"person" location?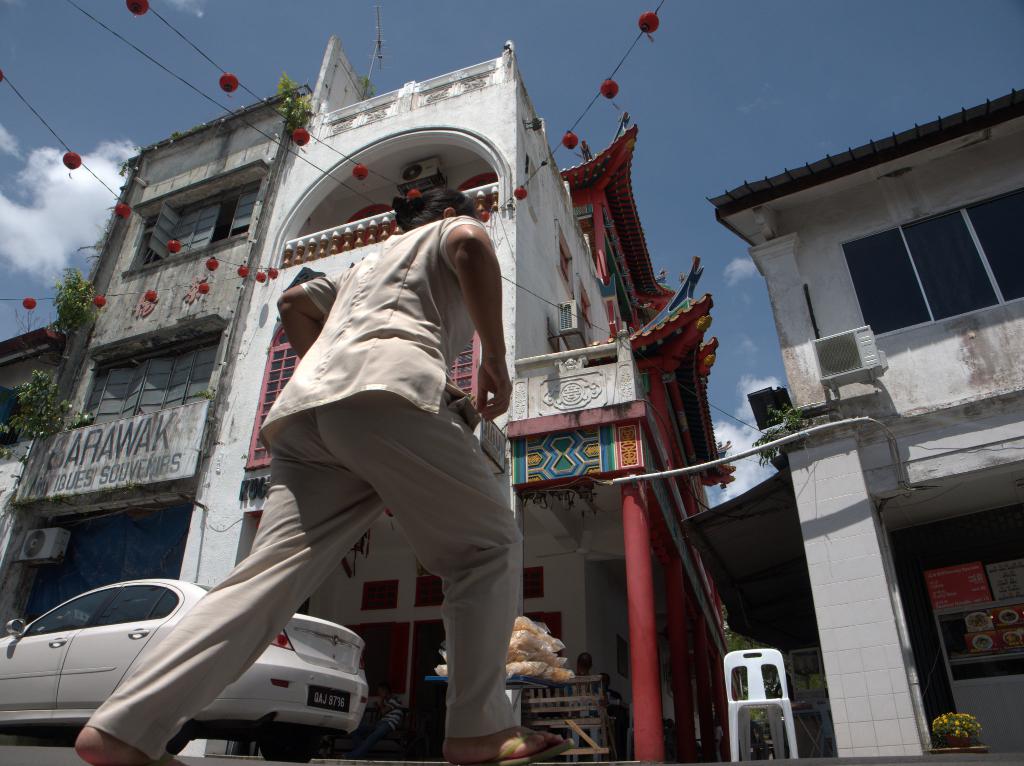
[left=366, top=684, right=403, bottom=753]
